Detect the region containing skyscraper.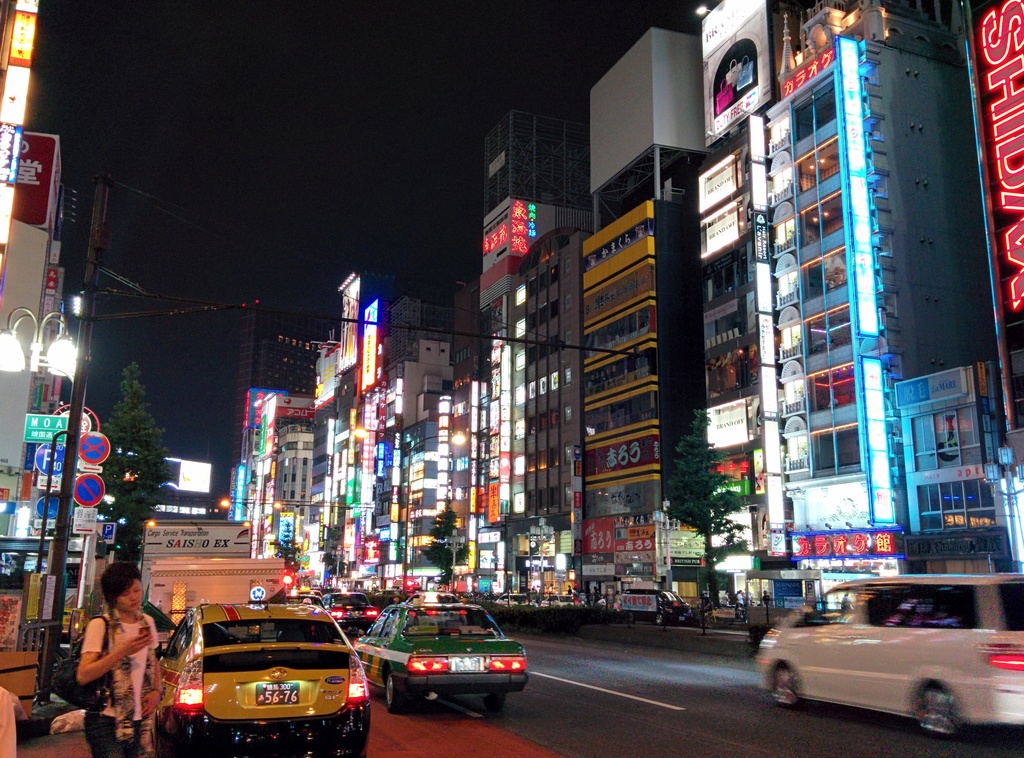
box(232, 300, 343, 467).
